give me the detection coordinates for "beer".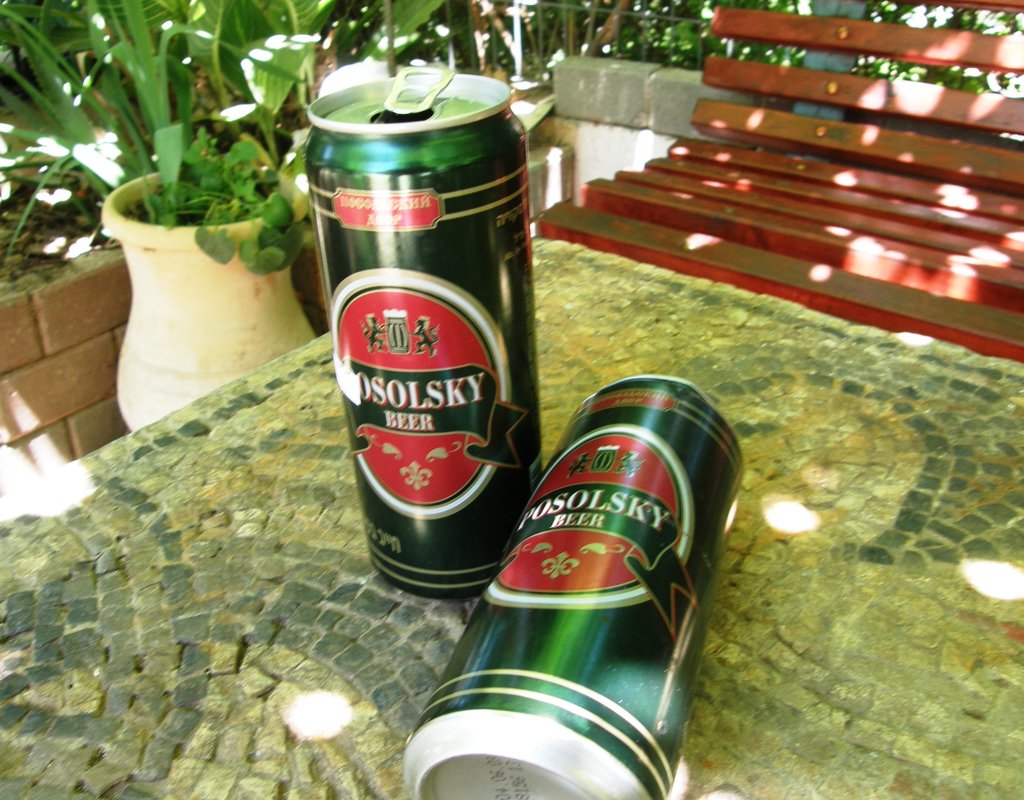
pyautogui.locateOnScreen(307, 63, 543, 601).
